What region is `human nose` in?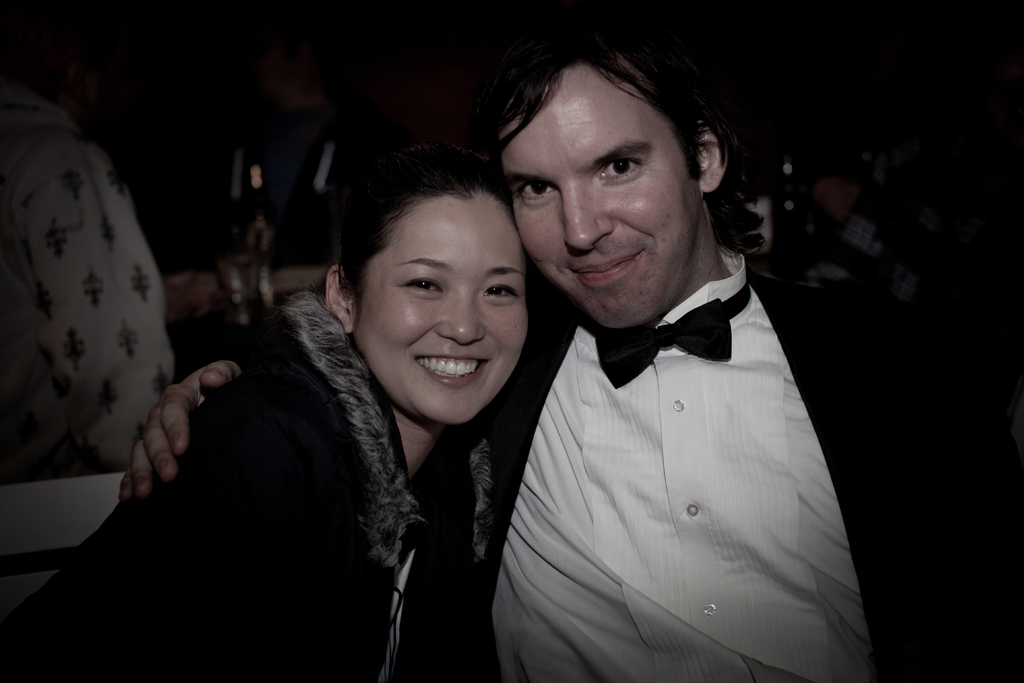
560:178:615:252.
